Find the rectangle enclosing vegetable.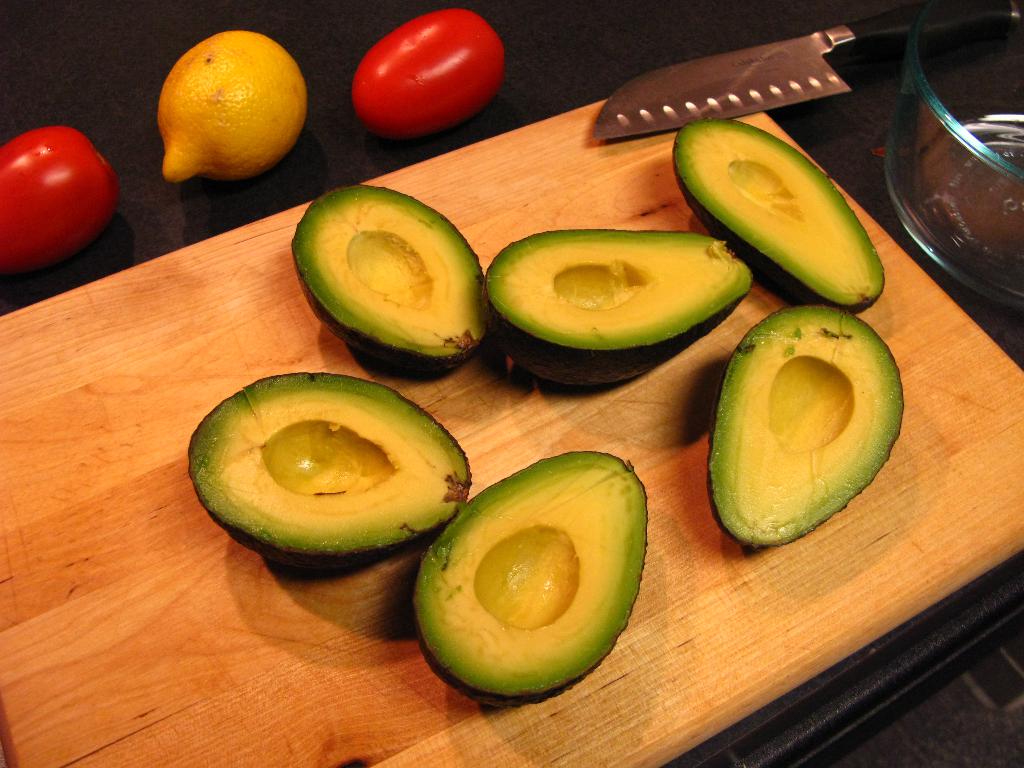
select_region(714, 300, 892, 563).
